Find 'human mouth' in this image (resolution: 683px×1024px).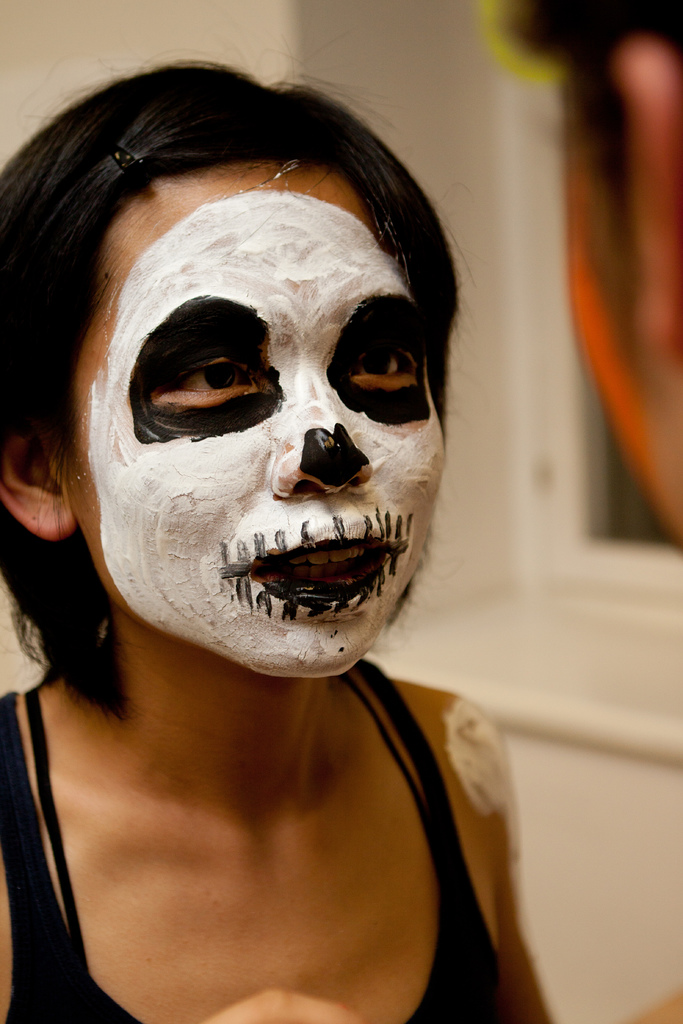
l=254, t=539, r=394, b=607.
